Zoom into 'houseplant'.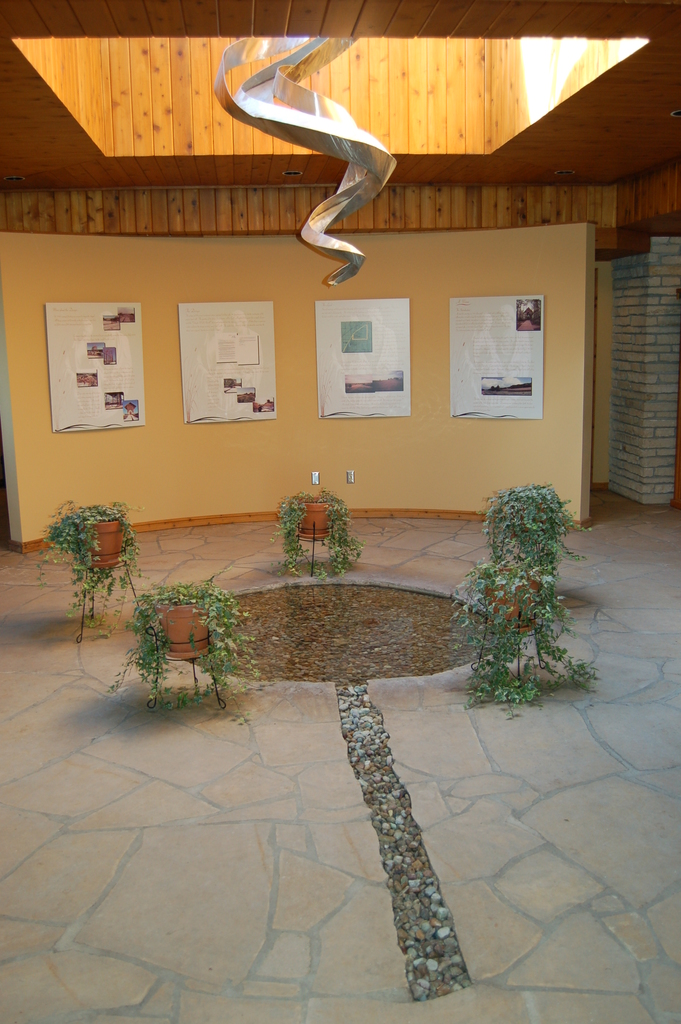
Zoom target: box=[116, 578, 259, 716].
